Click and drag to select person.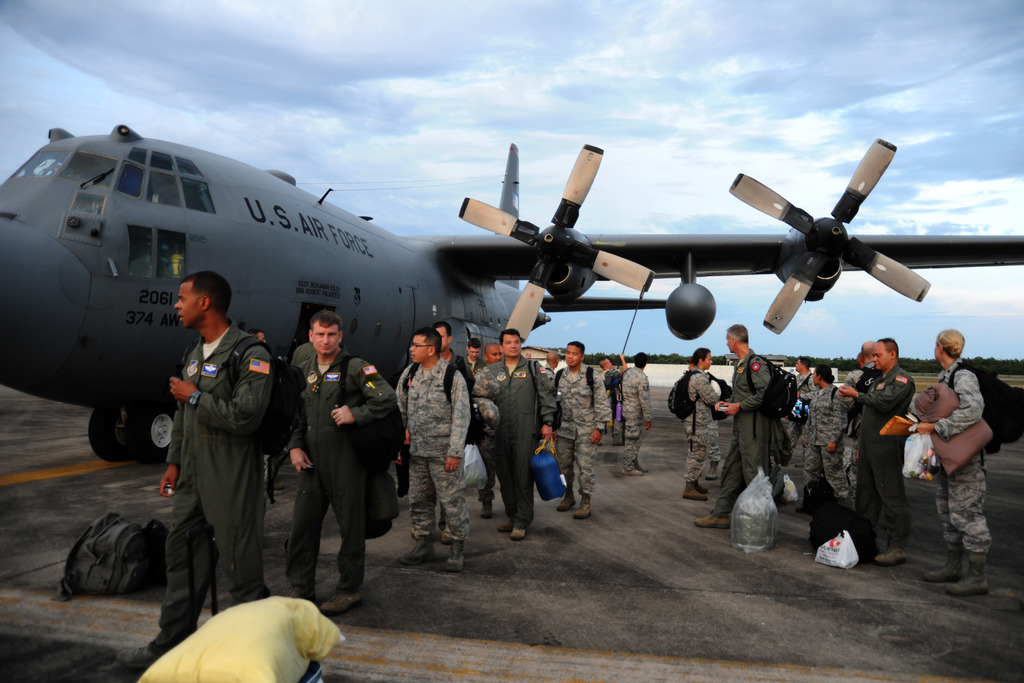
Selection: <region>143, 274, 280, 621</region>.
